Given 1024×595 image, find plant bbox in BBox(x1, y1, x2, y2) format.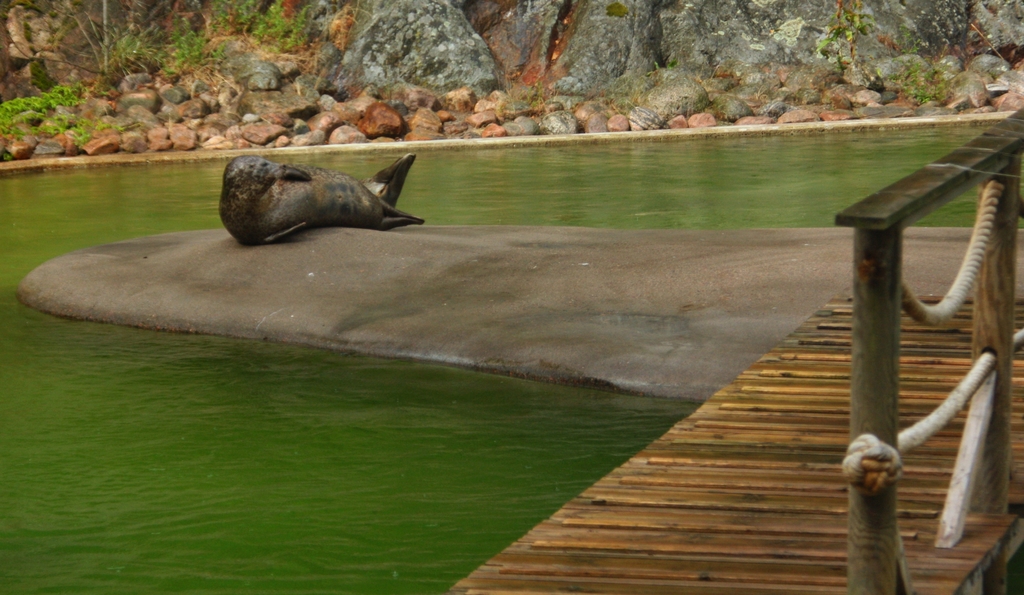
BBox(893, 29, 924, 59).
